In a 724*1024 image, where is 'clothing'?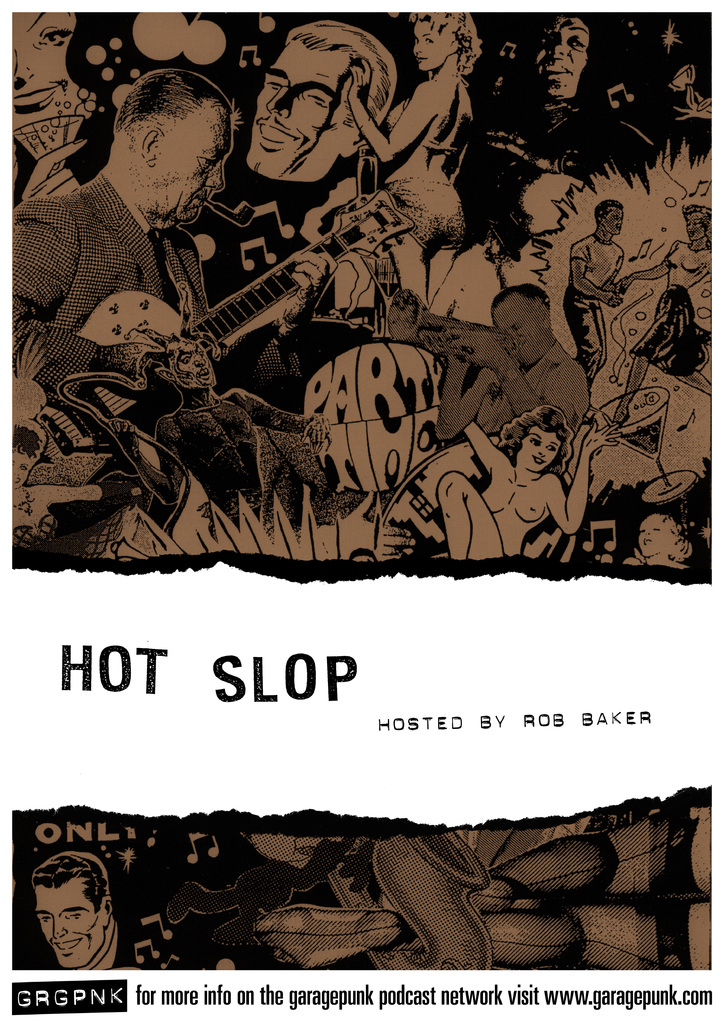
(0,171,223,406).
